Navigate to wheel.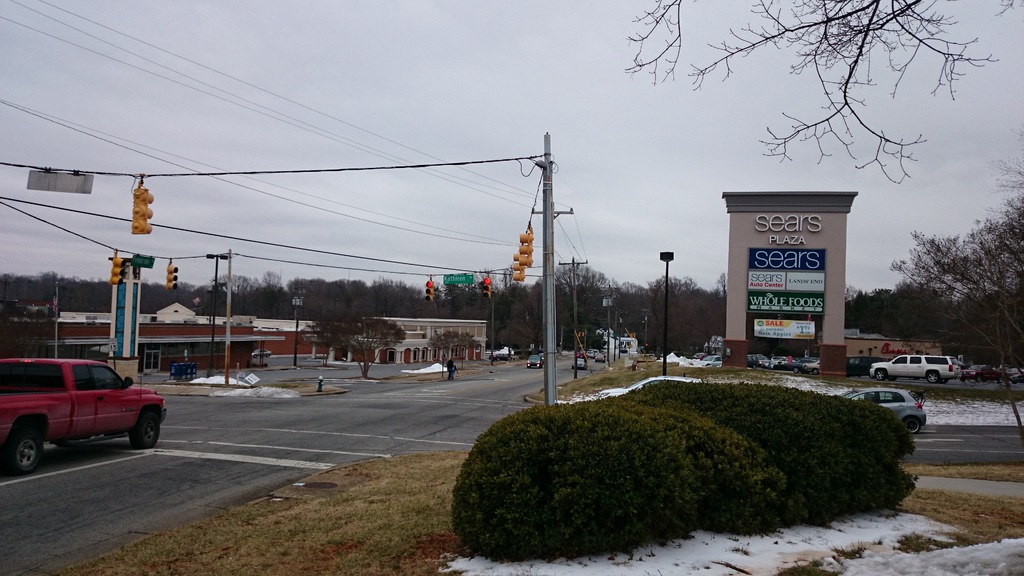
Navigation target: l=793, t=367, r=801, b=374.
